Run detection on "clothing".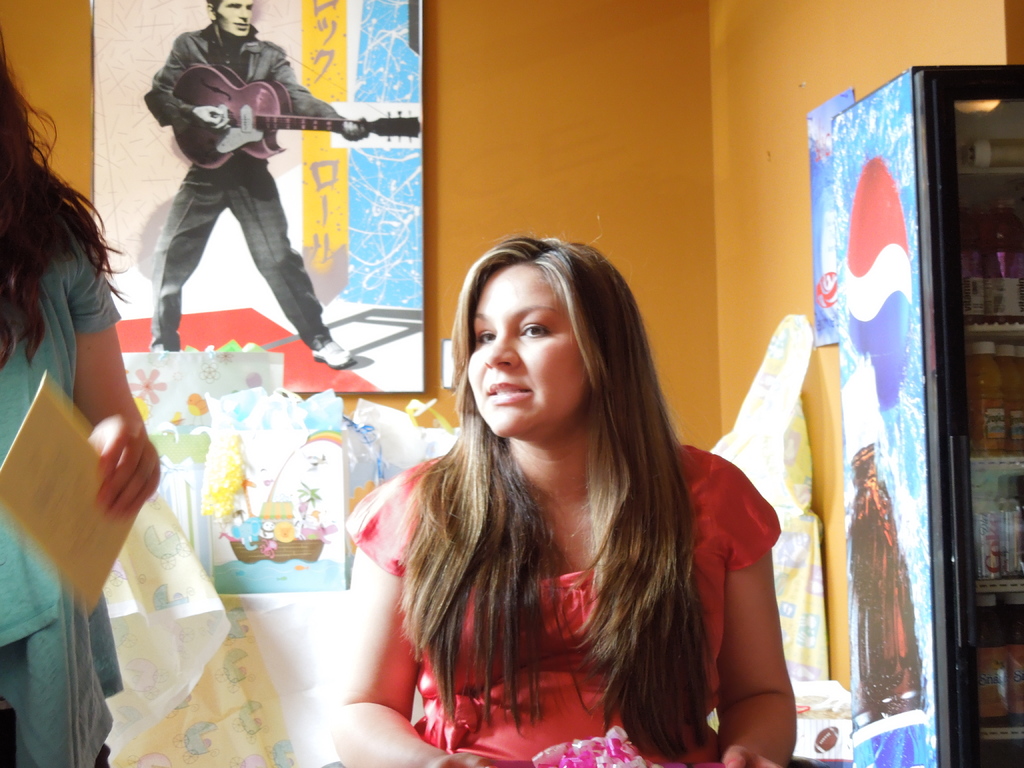
Result: [142, 22, 334, 351].
